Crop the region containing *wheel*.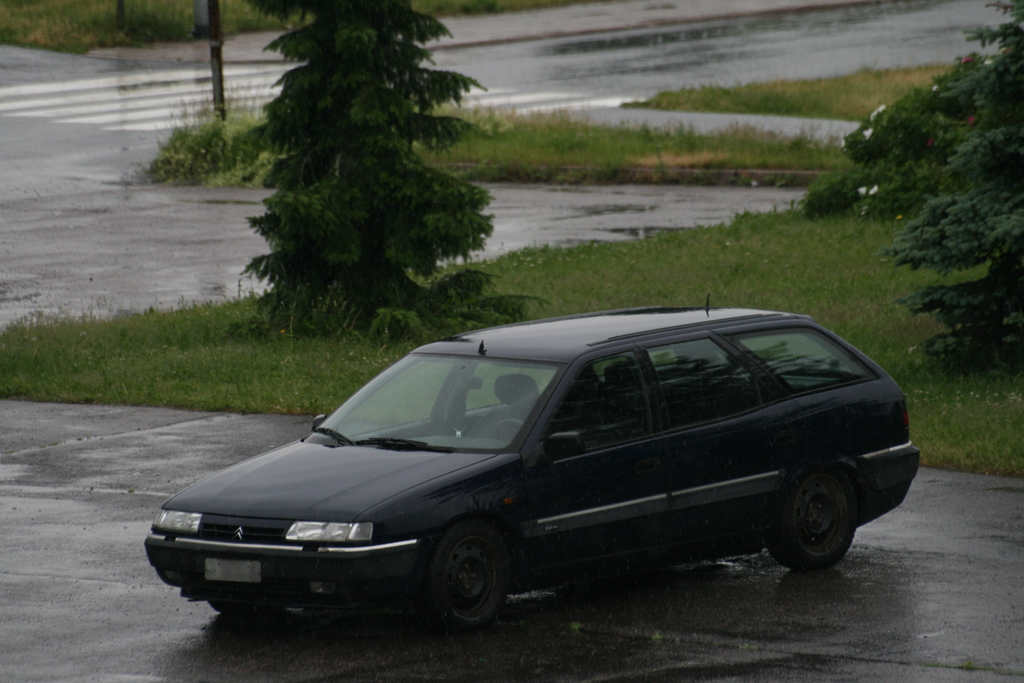
Crop region: box=[423, 527, 509, 624].
